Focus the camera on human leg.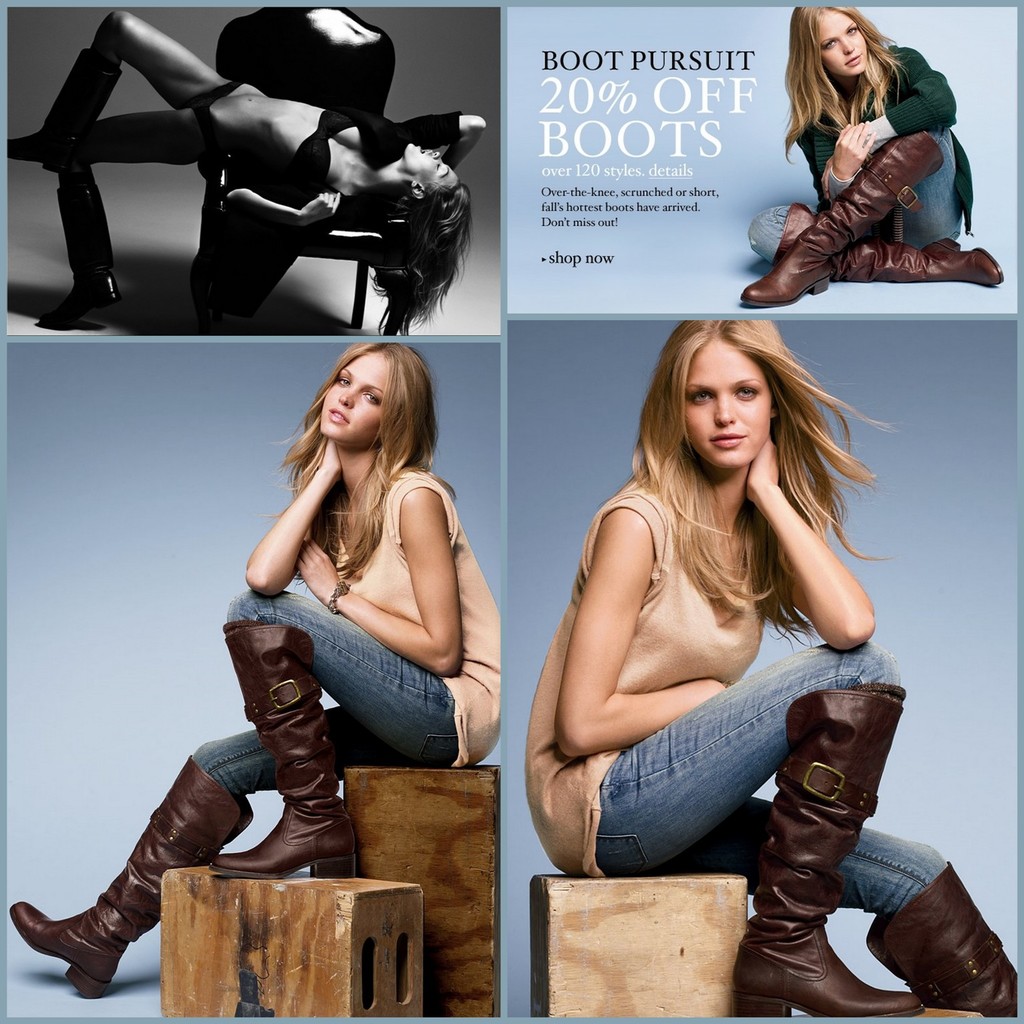
Focus region: (5, 703, 364, 995).
